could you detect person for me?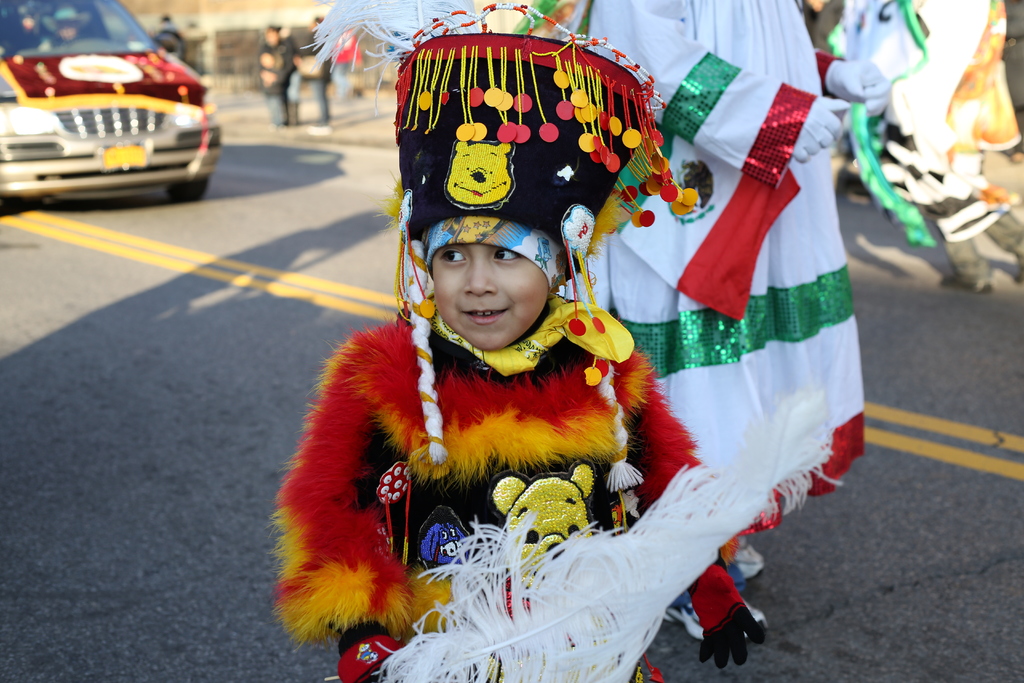
Detection result: 253,24,299,124.
